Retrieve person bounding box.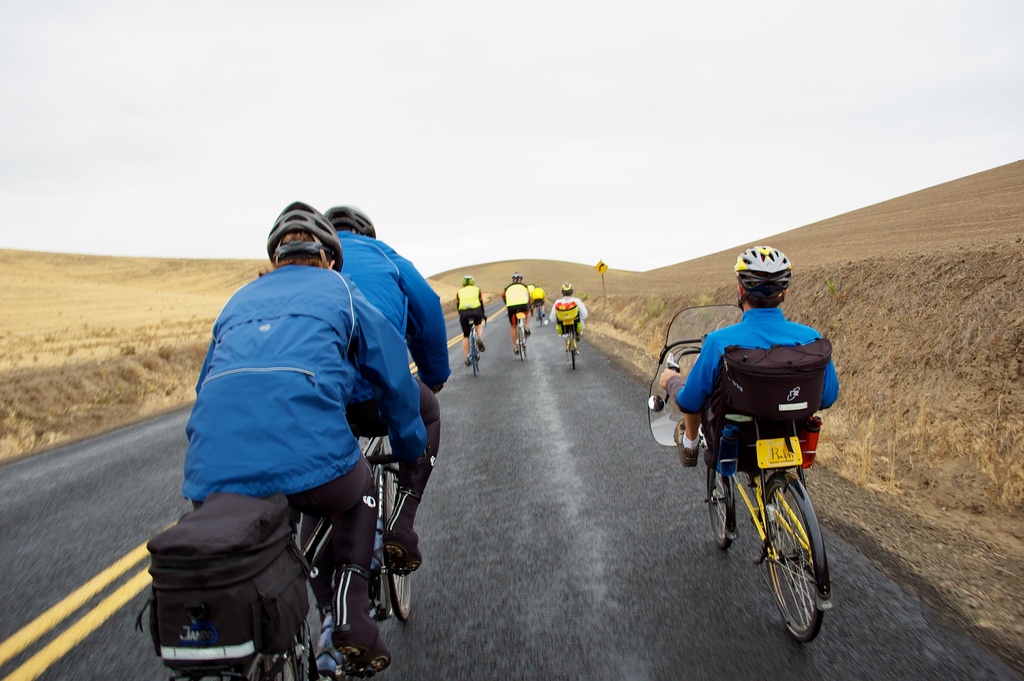
Bounding box: BBox(660, 246, 845, 460).
